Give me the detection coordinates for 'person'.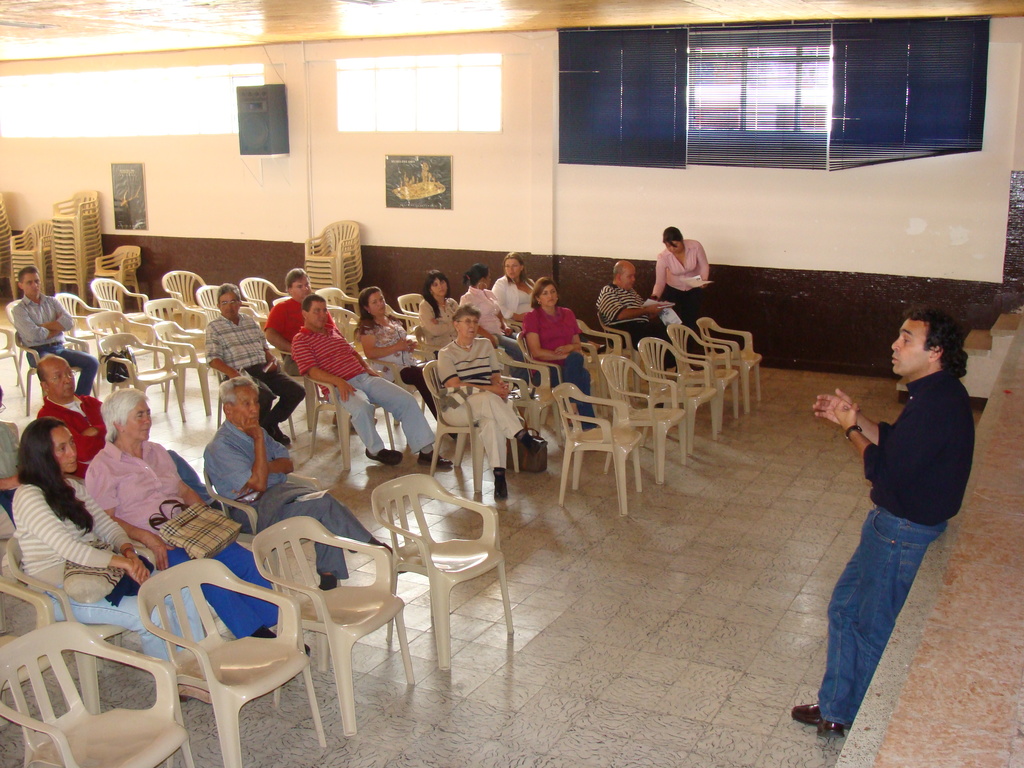
825, 275, 987, 710.
